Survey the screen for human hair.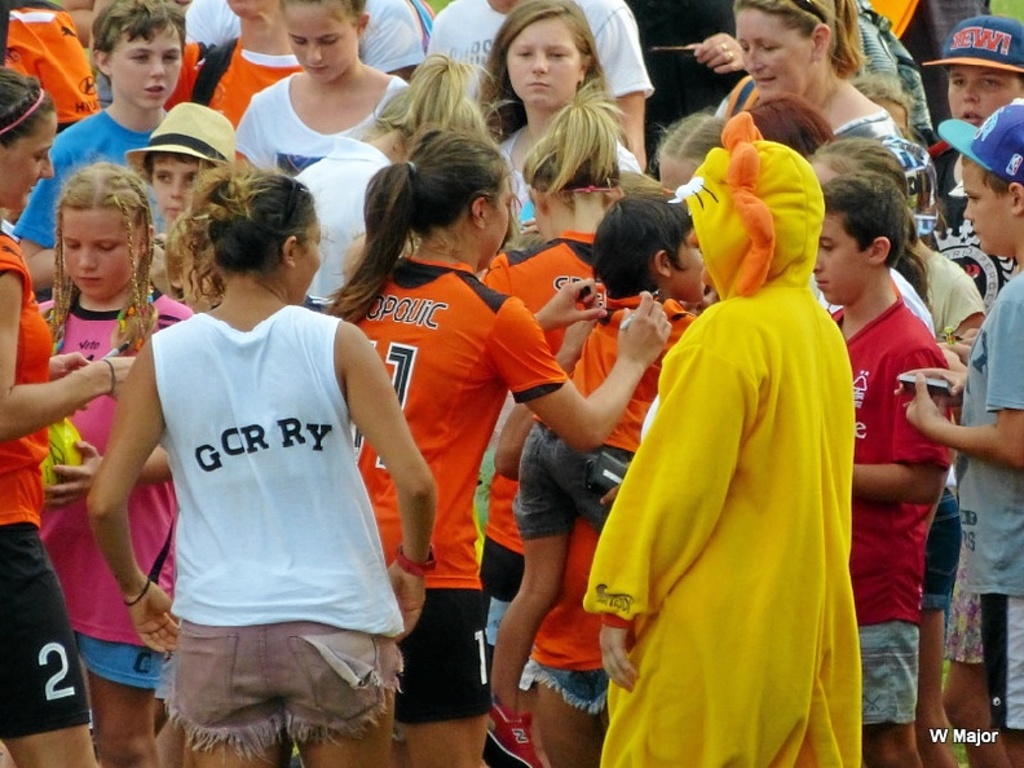
Survey found: <bbox>472, 0, 609, 144</bbox>.
